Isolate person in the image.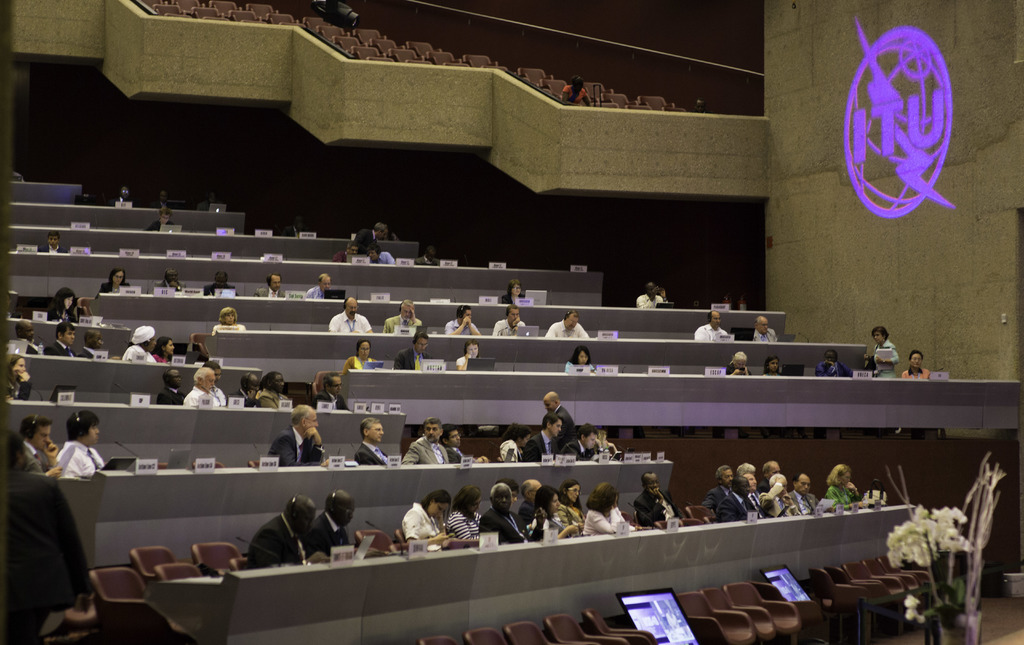
Isolated region: [x1=547, y1=313, x2=593, y2=341].
